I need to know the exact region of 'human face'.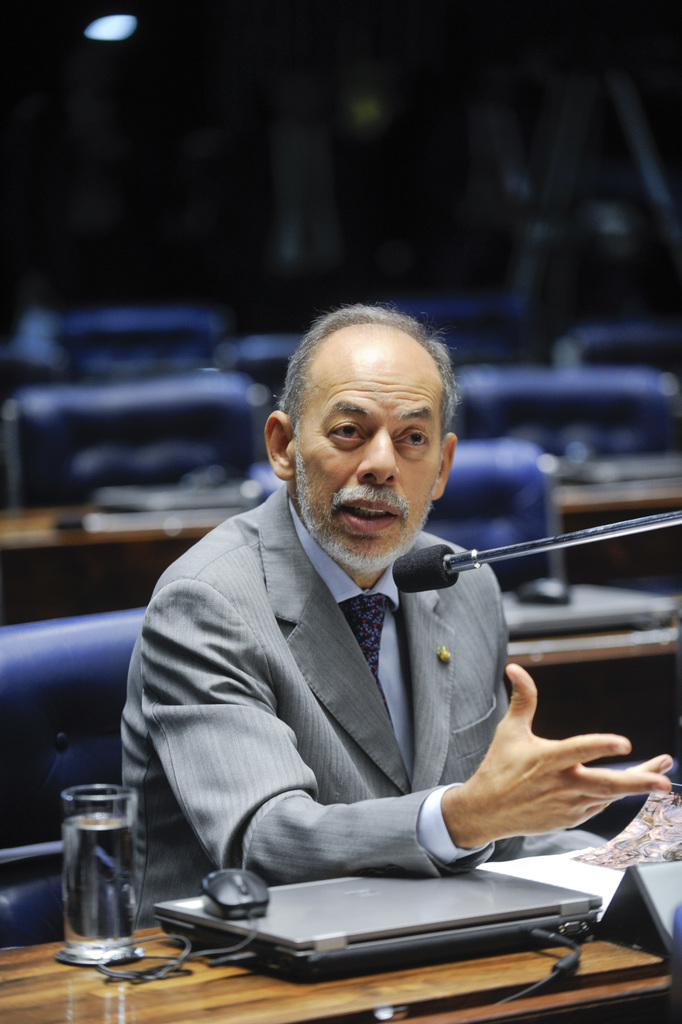
Region: pyautogui.locateOnScreen(300, 359, 444, 569).
